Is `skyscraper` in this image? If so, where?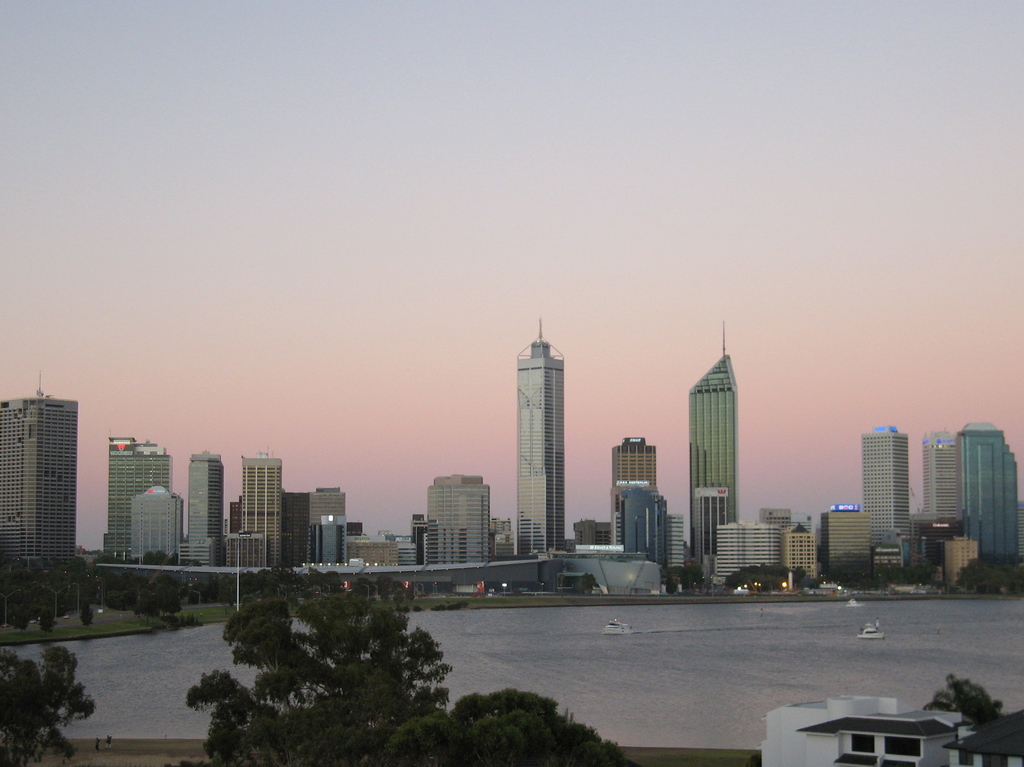
Yes, at [left=962, top=421, right=1020, bottom=566].
